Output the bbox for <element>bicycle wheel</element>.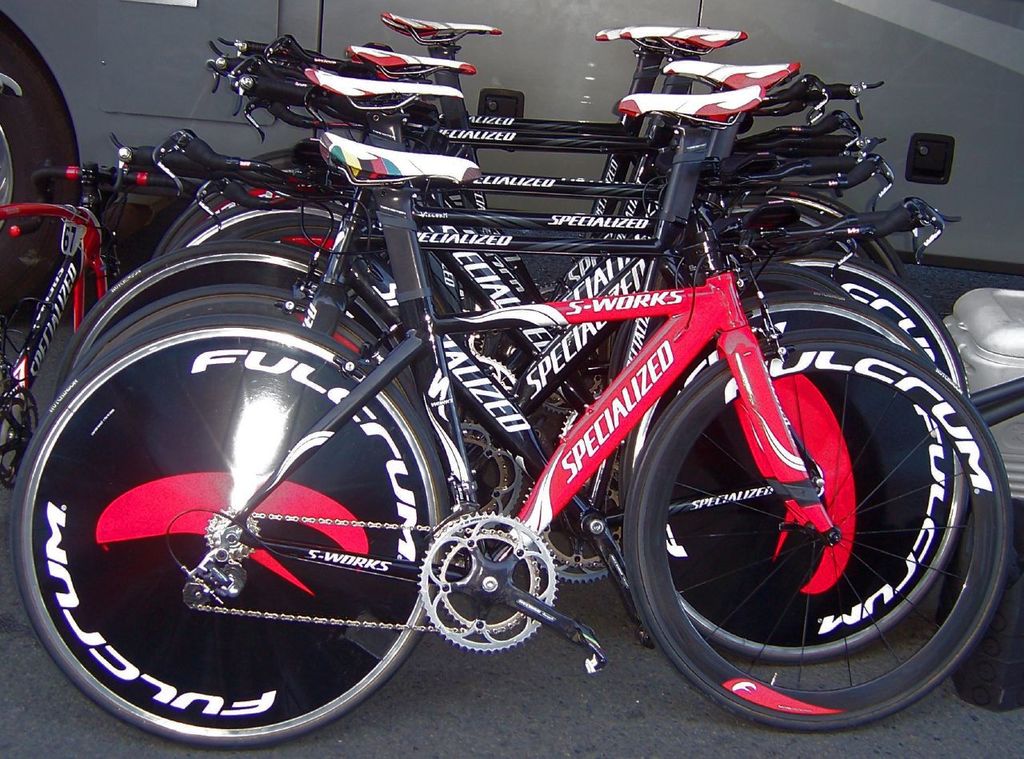
Rect(58, 280, 436, 453).
